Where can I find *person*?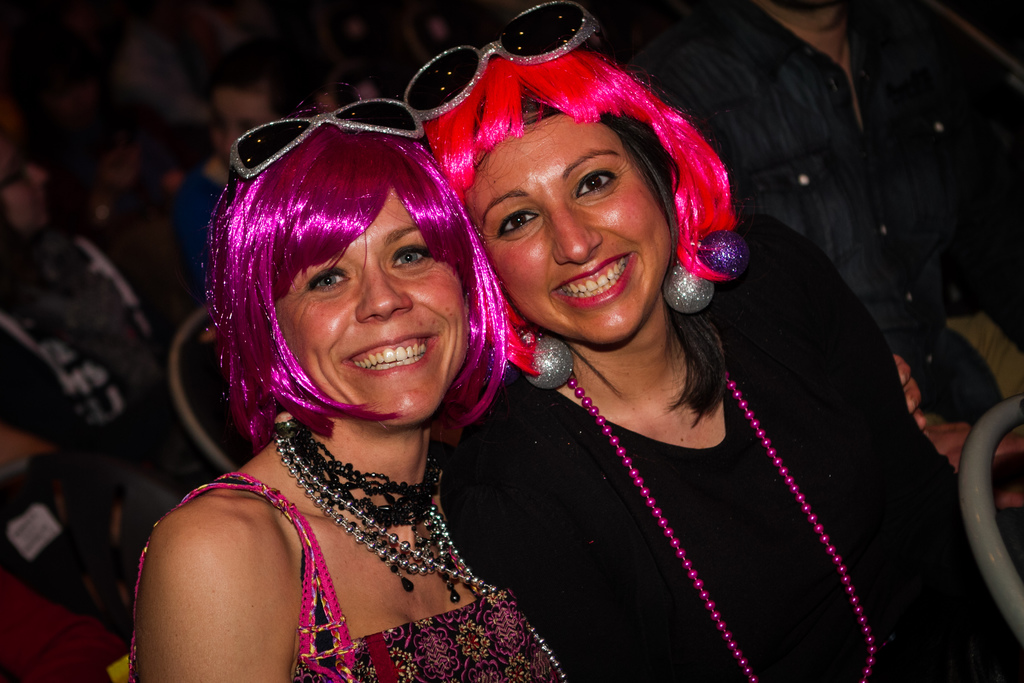
You can find it at box(381, 31, 908, 680).
